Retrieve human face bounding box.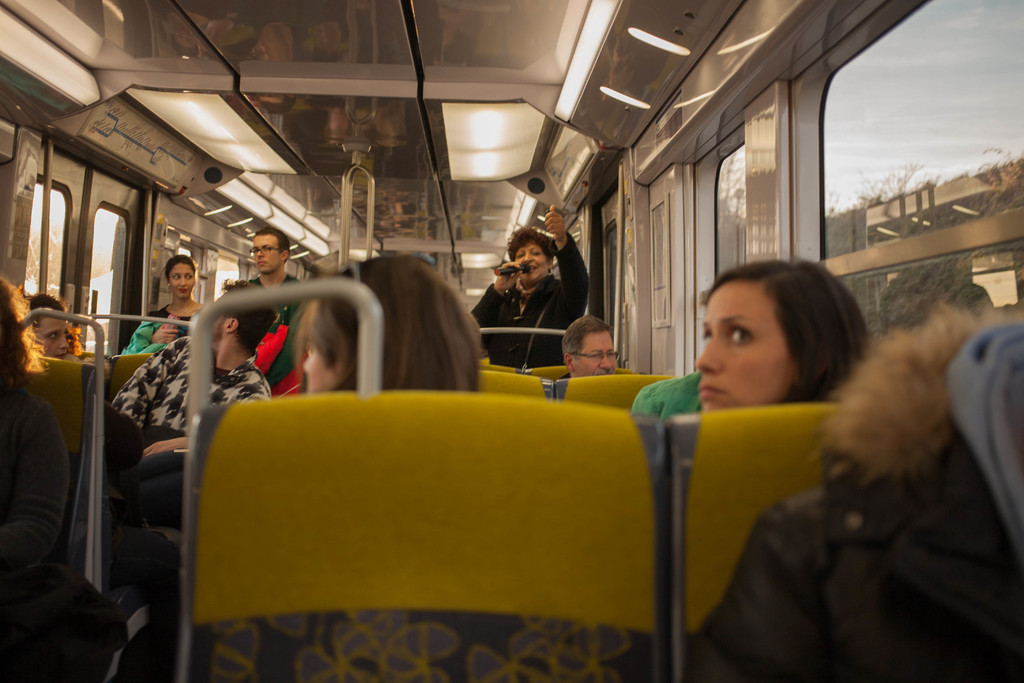
Bounding box: locate(303, 345, 345, 391).
